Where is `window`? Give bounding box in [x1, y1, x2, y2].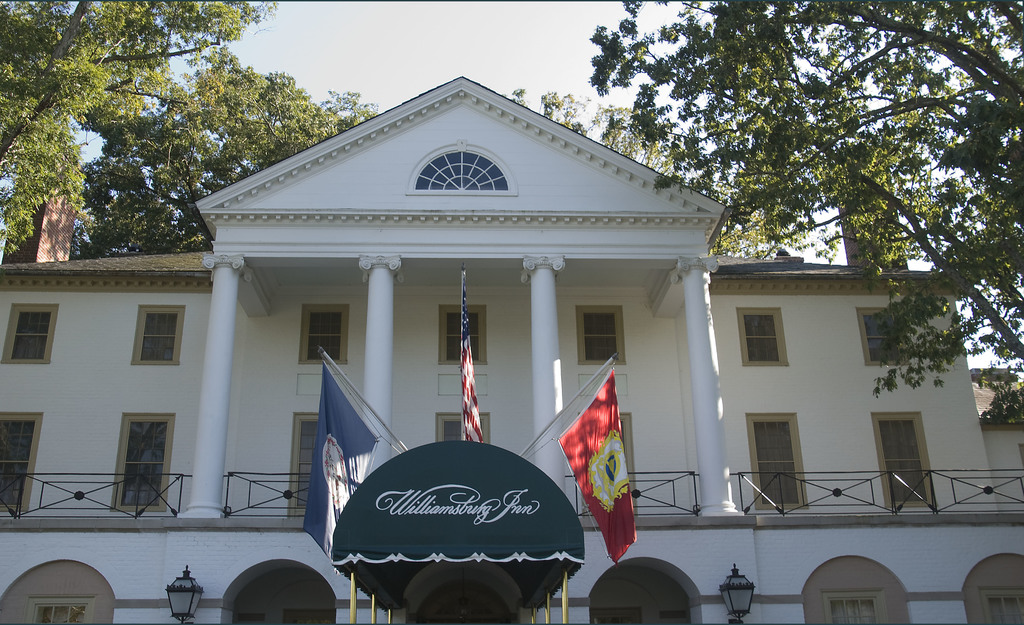
[739, 306, 788, 365].
